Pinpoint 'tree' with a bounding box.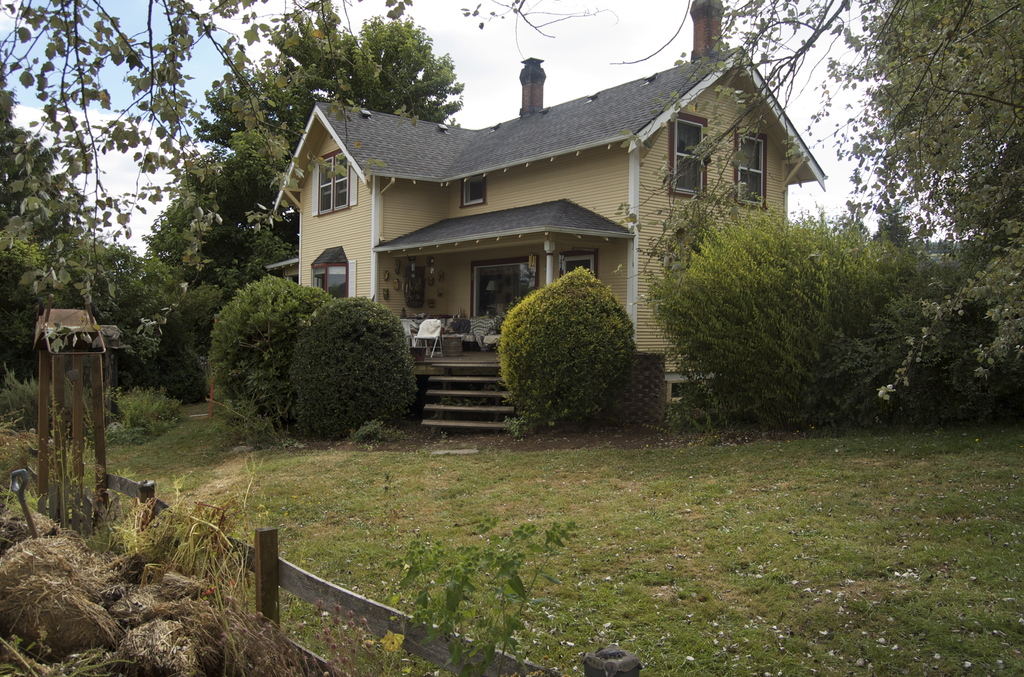
<box>206,271,325,448</box>.
